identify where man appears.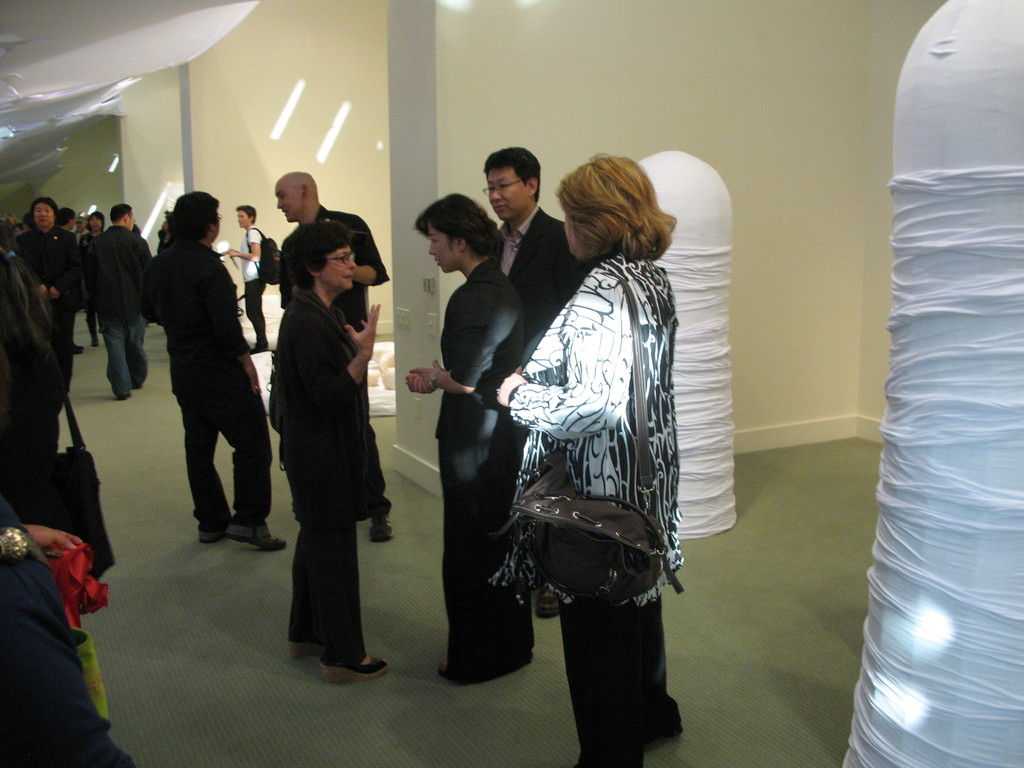
Appears at {"x1": 483, "y1": 143, "x2": 595, "y2": 626}.
